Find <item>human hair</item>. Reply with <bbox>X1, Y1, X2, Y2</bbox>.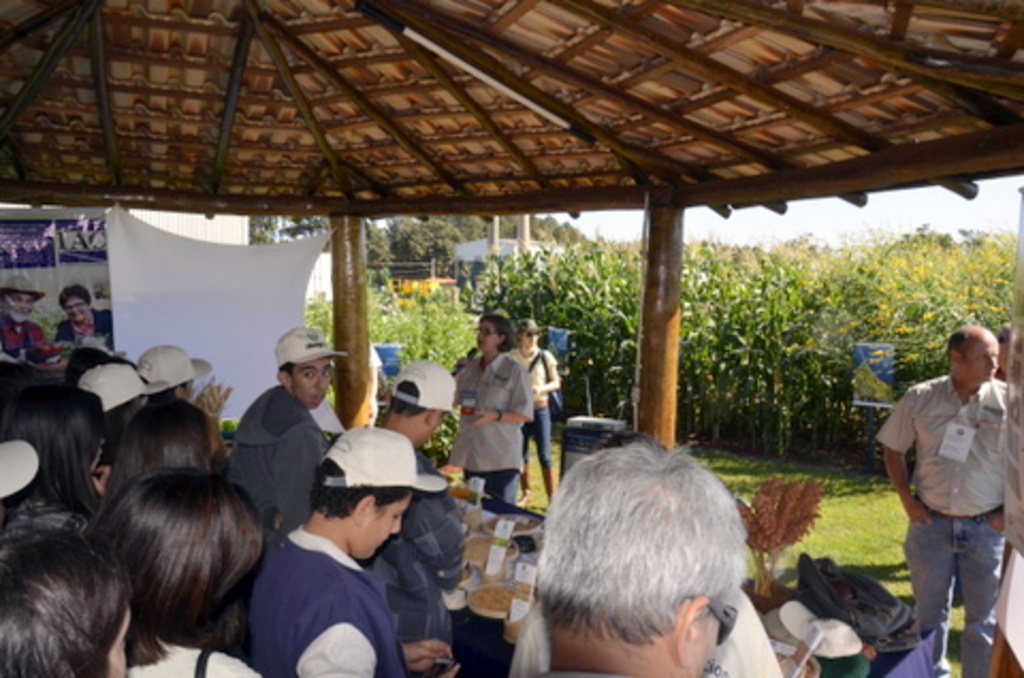
<bbox>476, 313, 518, 356</bbox>.
